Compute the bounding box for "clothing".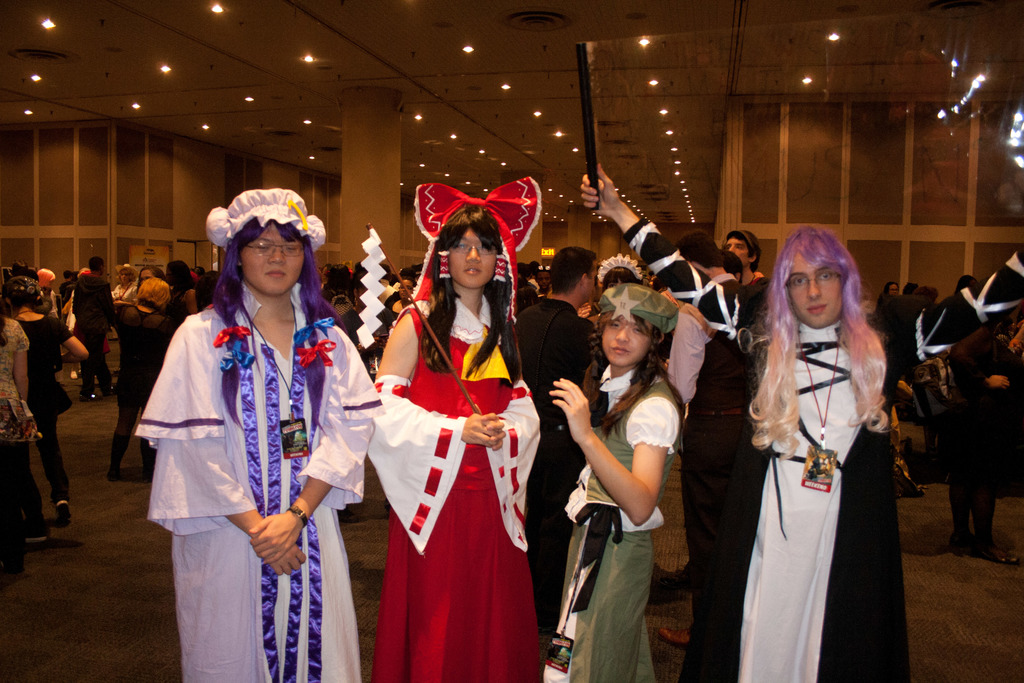
0/317/42/562.
